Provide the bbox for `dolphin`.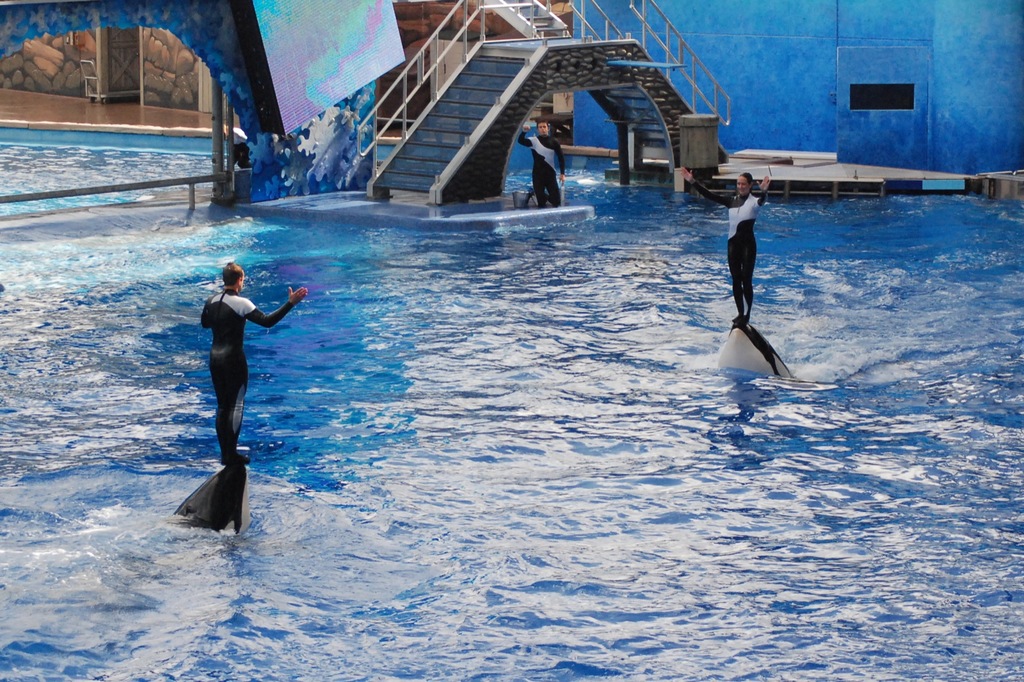
<box>164,466,253,534</box>.
